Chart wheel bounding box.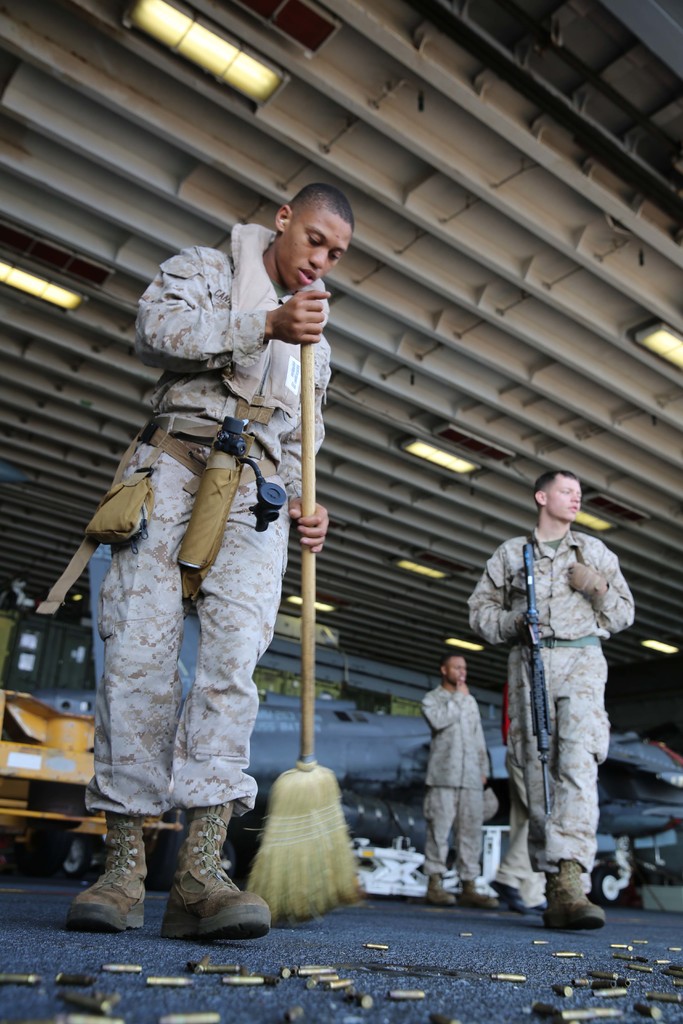
Charted: l=61, t=834, r=94, b=877.
